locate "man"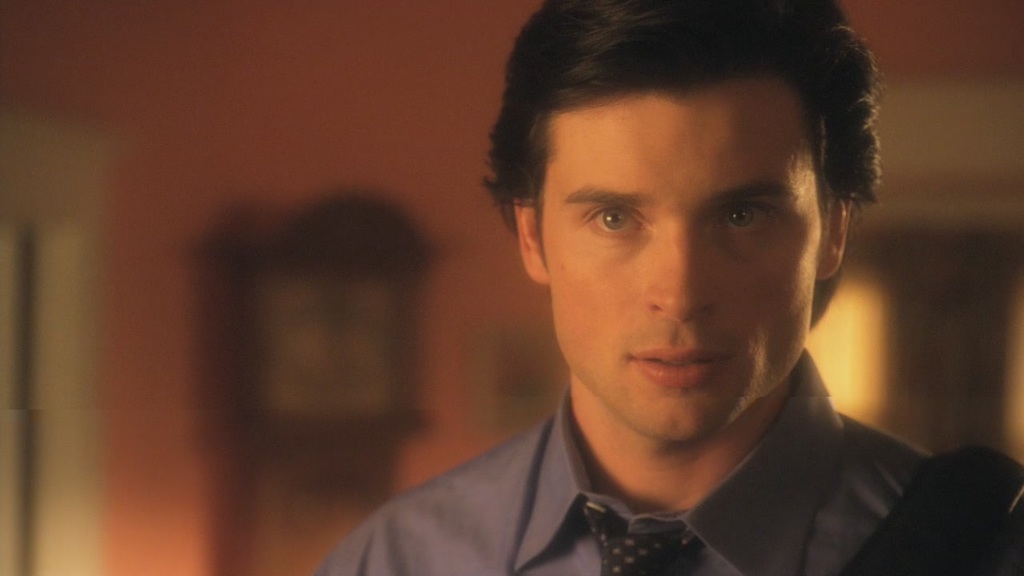
317,0,1023,575
